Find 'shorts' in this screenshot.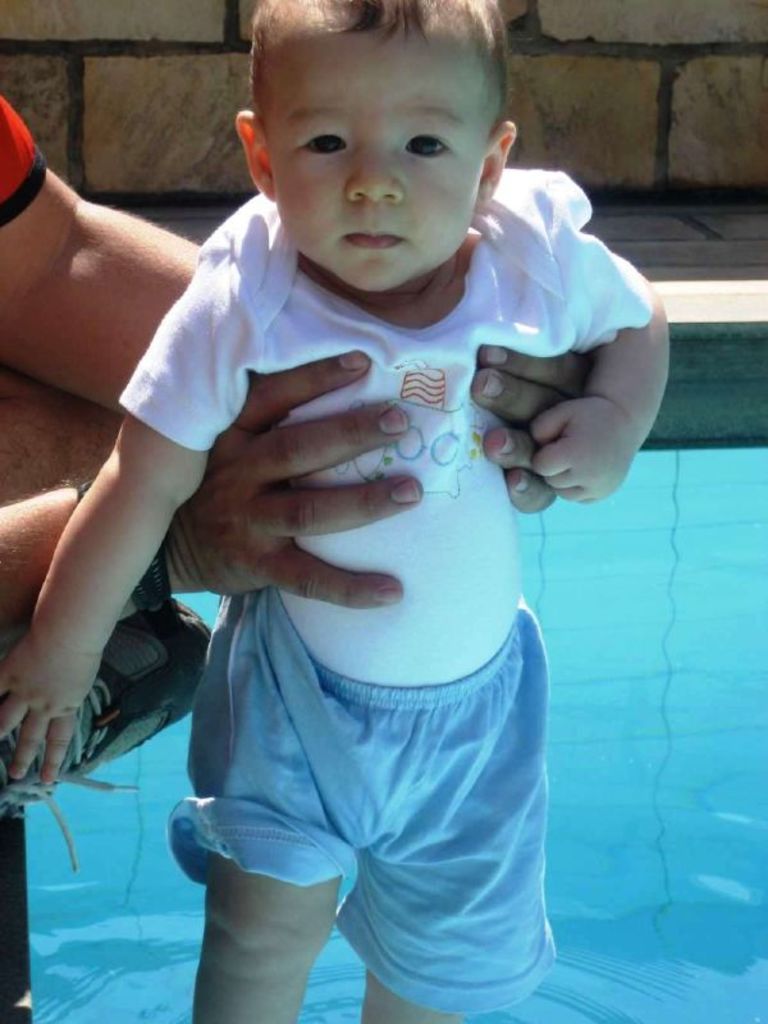
The bounding box for 'shorts' is bbox=[166, 553, 545, 934].
